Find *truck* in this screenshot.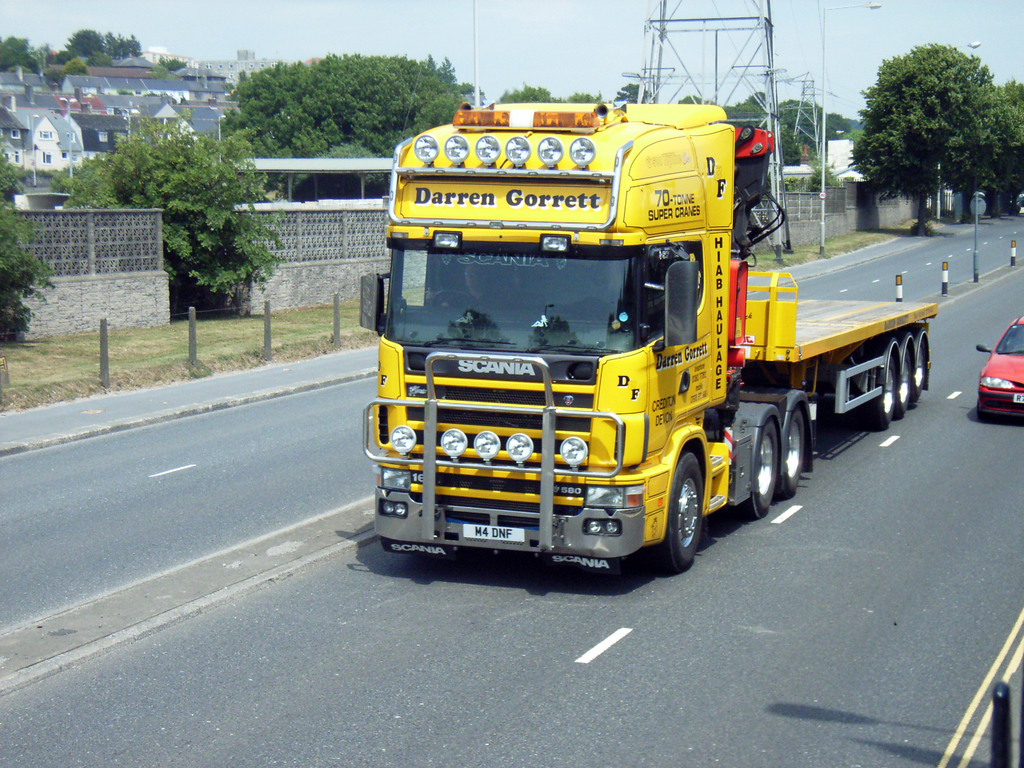
The bounding box for *truck* is x1=362 y1=88 x2=924 y2=584.
